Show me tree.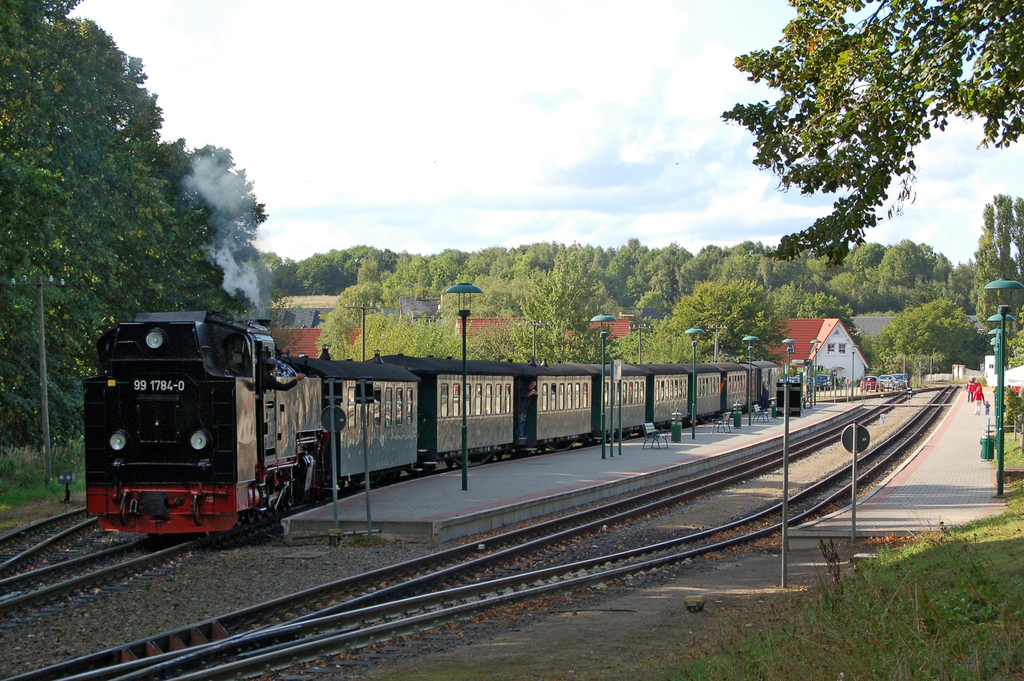
tree is here: Rect(184, 144, 263, 271).
